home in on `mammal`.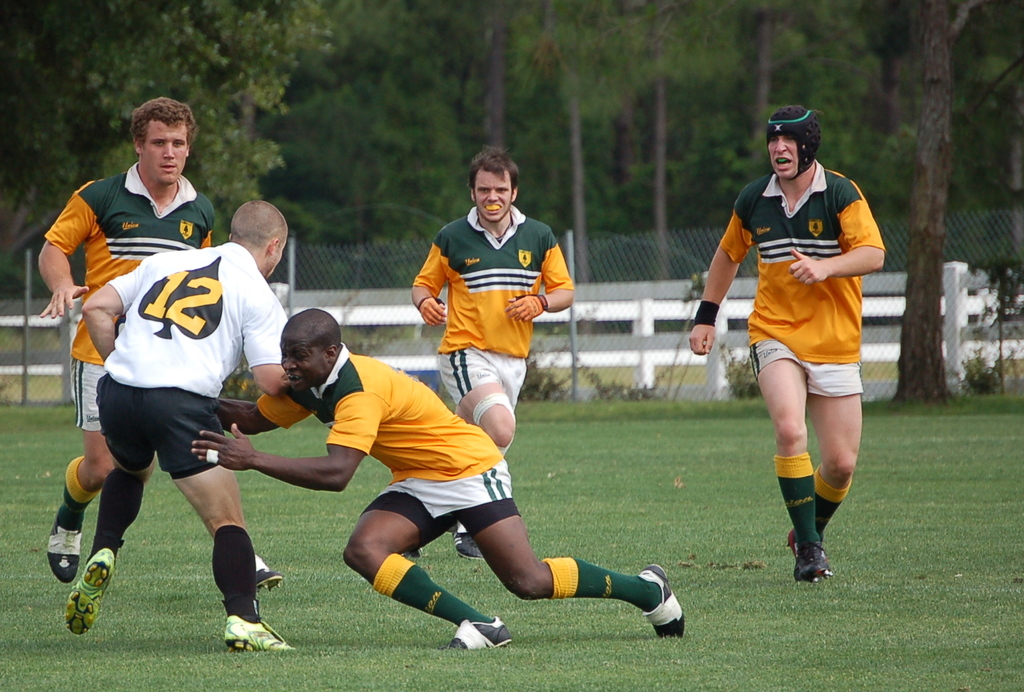
Homed in at l=715, t=140, r=891, b=584.
